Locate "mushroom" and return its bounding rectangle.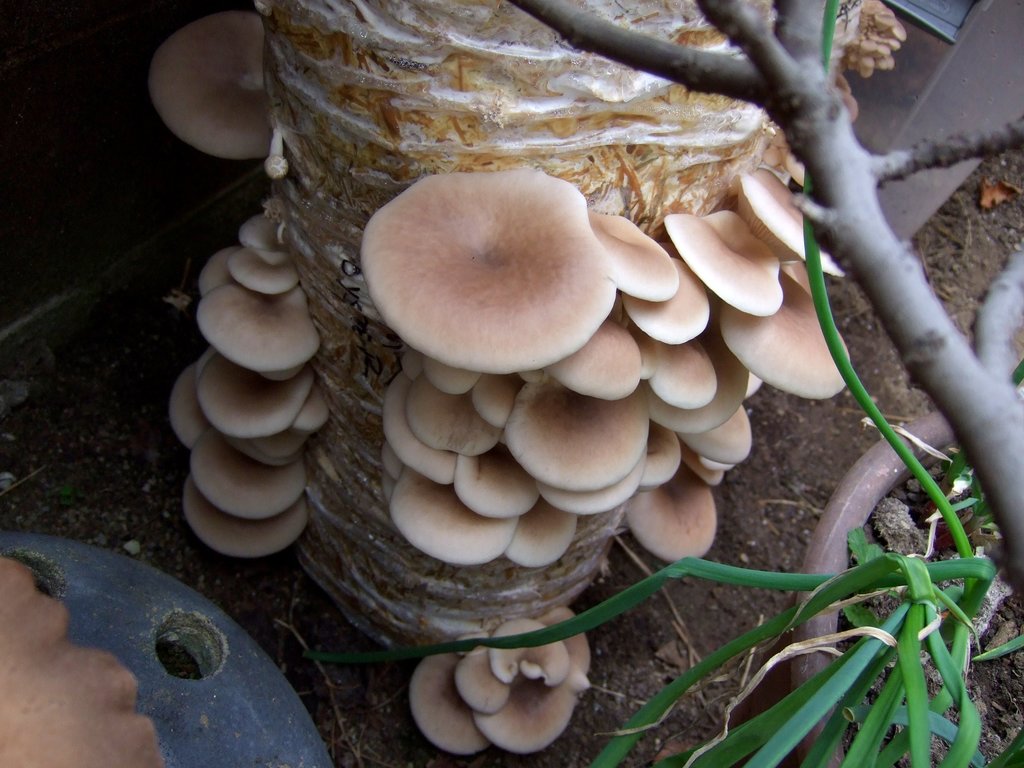
x1=198, y1=241, x2=236, y2=289.
